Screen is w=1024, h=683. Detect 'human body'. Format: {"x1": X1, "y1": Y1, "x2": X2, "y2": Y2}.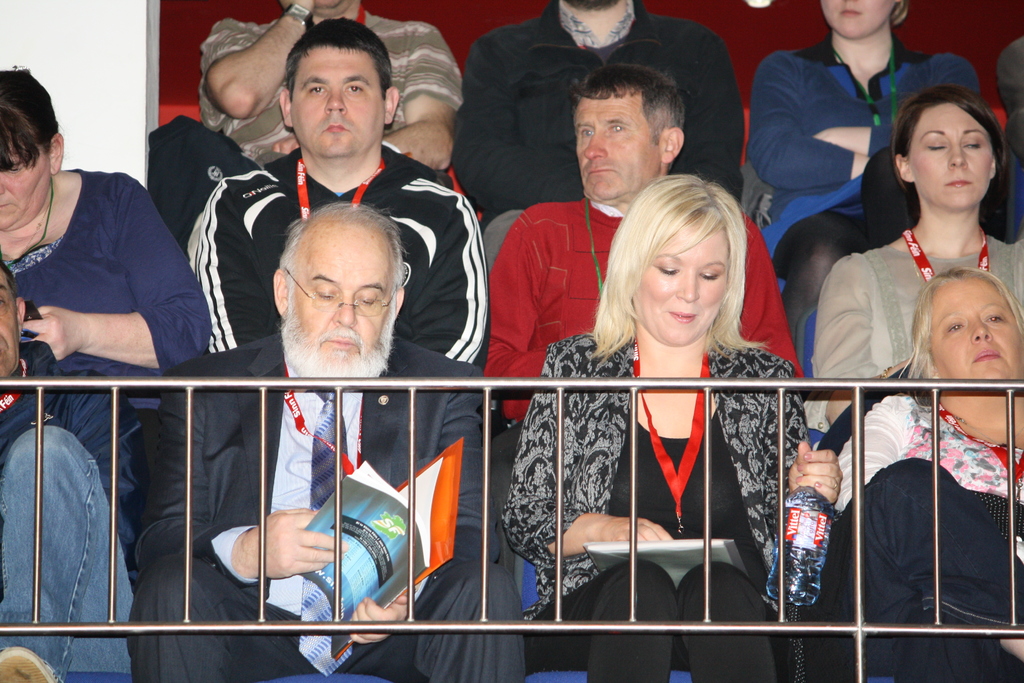
{"x1": 139, "y1": 0, "x2": 464, "y2": 240}.
